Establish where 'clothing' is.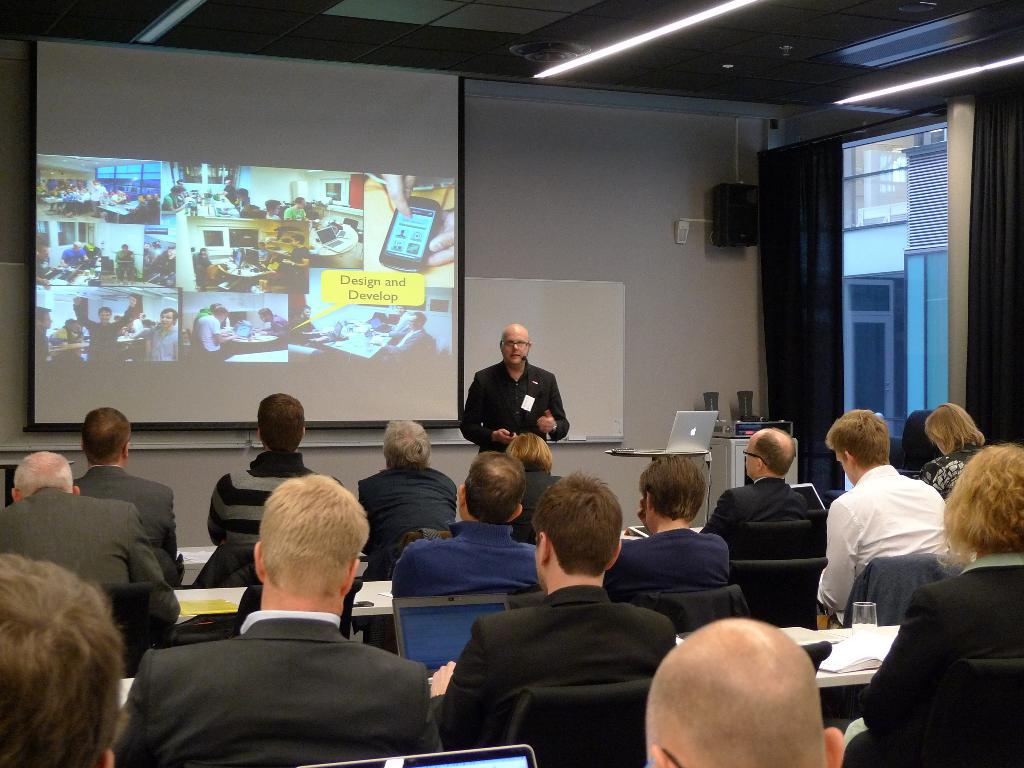
Established at [left=253, top=248, right=275, bottom=263].
